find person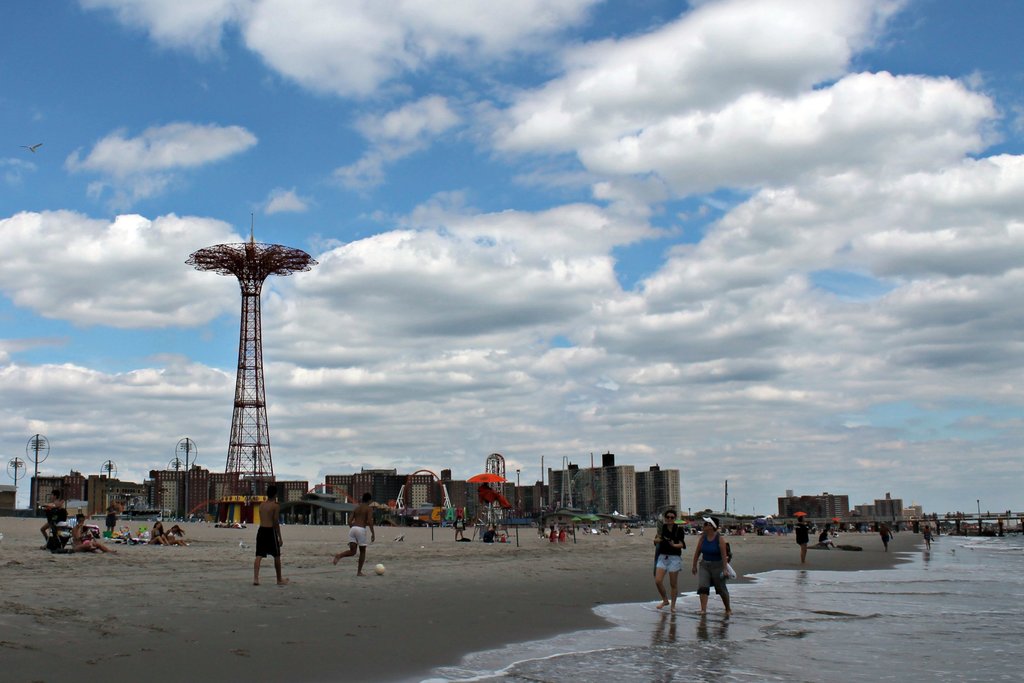
bbox=(791, 516, 808, 570)
